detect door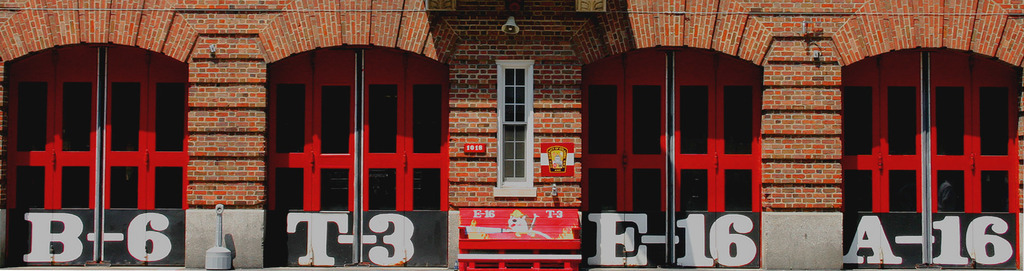
x1=671, y1=51, x2=760, y2=268
